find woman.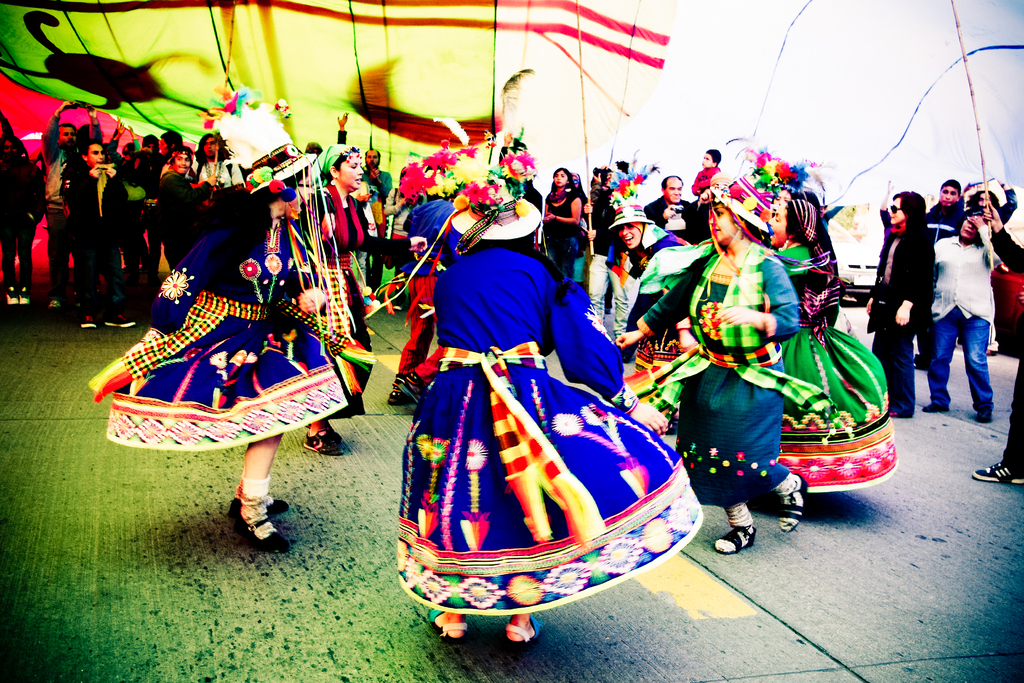
[x1=922, y1=210, x2=1000, y2=423].
